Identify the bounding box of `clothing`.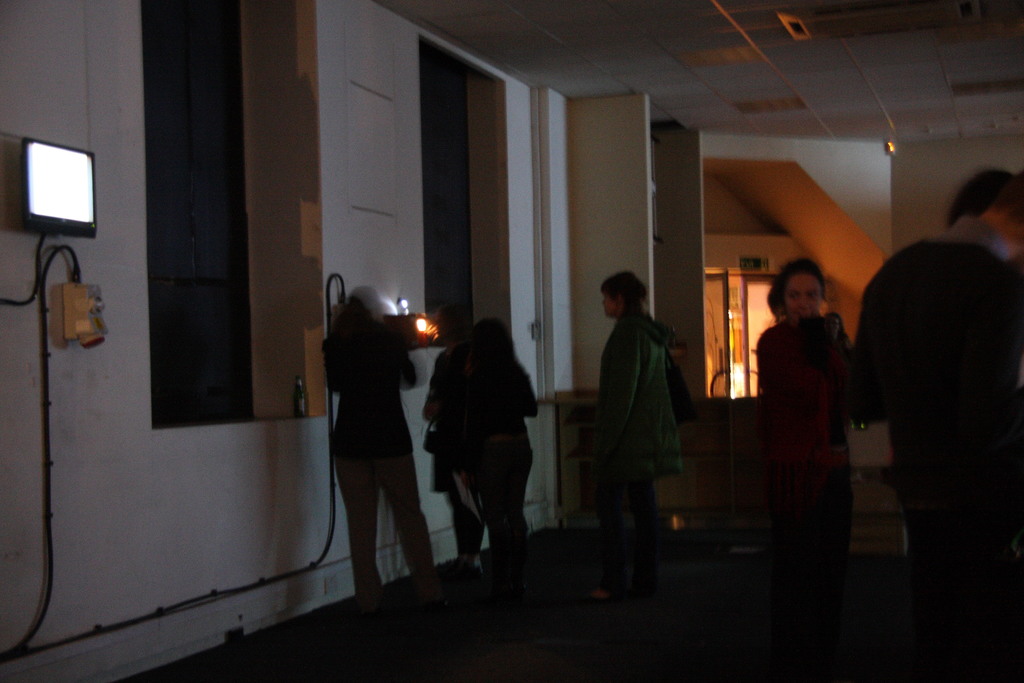
{"left": 325, "top": 308, "right": 446, "bottom": 614}.
